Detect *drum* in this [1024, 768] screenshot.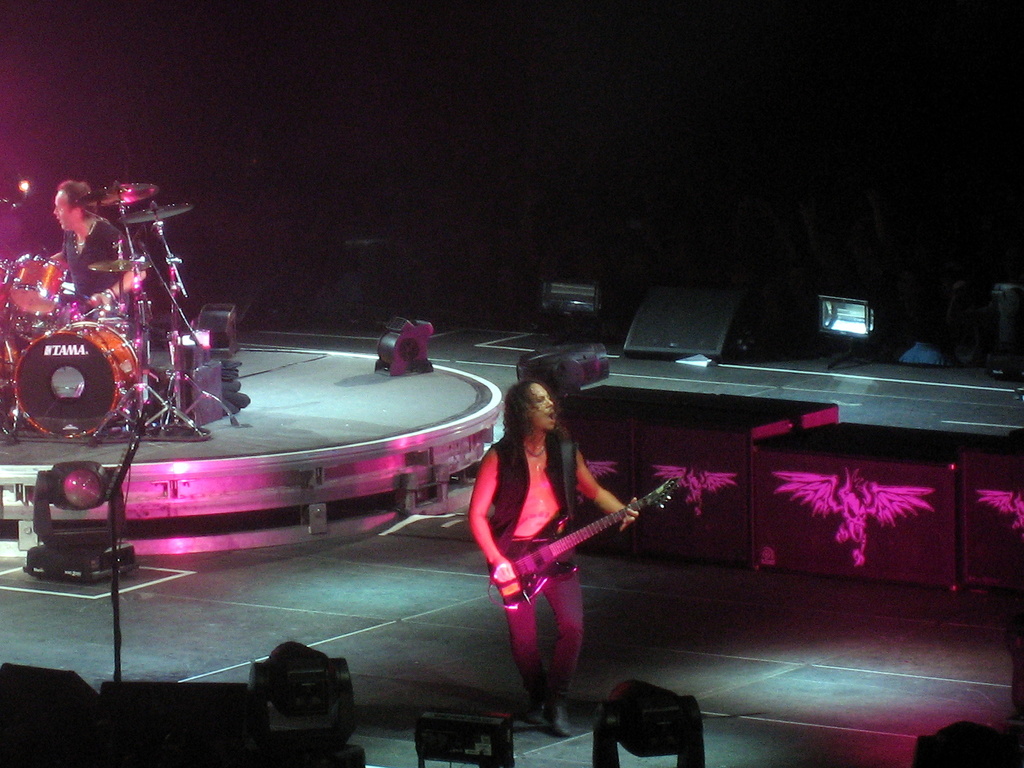
Detection: BBox(14, 320, 138, 438).
